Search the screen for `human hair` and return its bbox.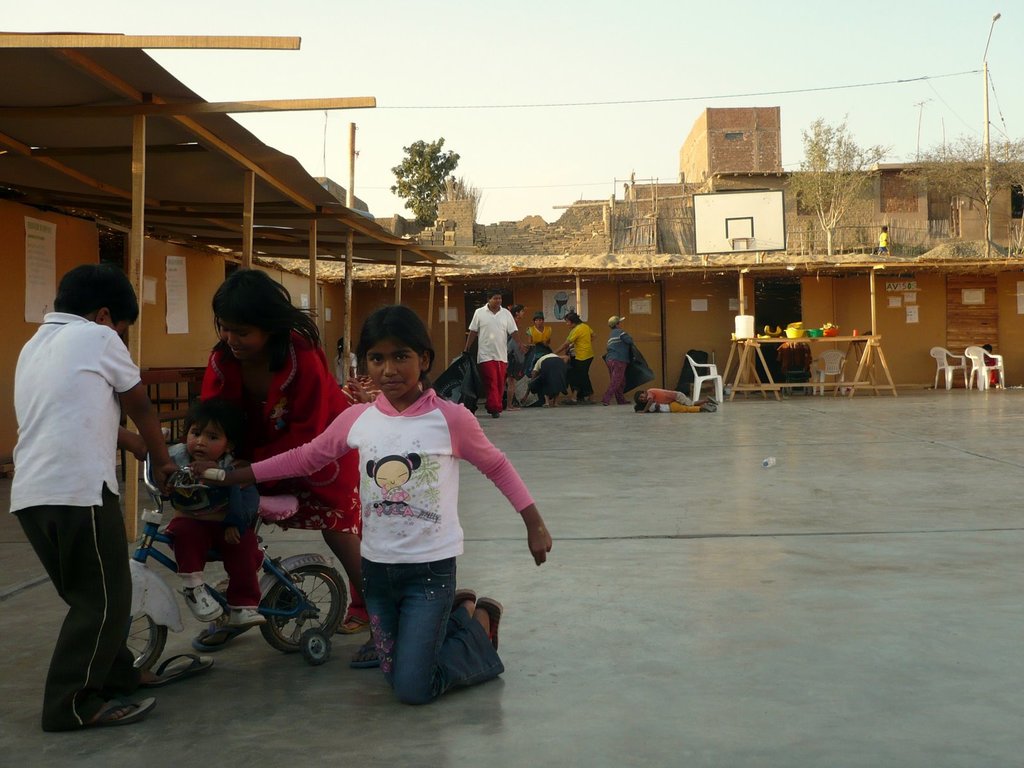
Found: (left=212, top=266, right=325, bottom=341).
